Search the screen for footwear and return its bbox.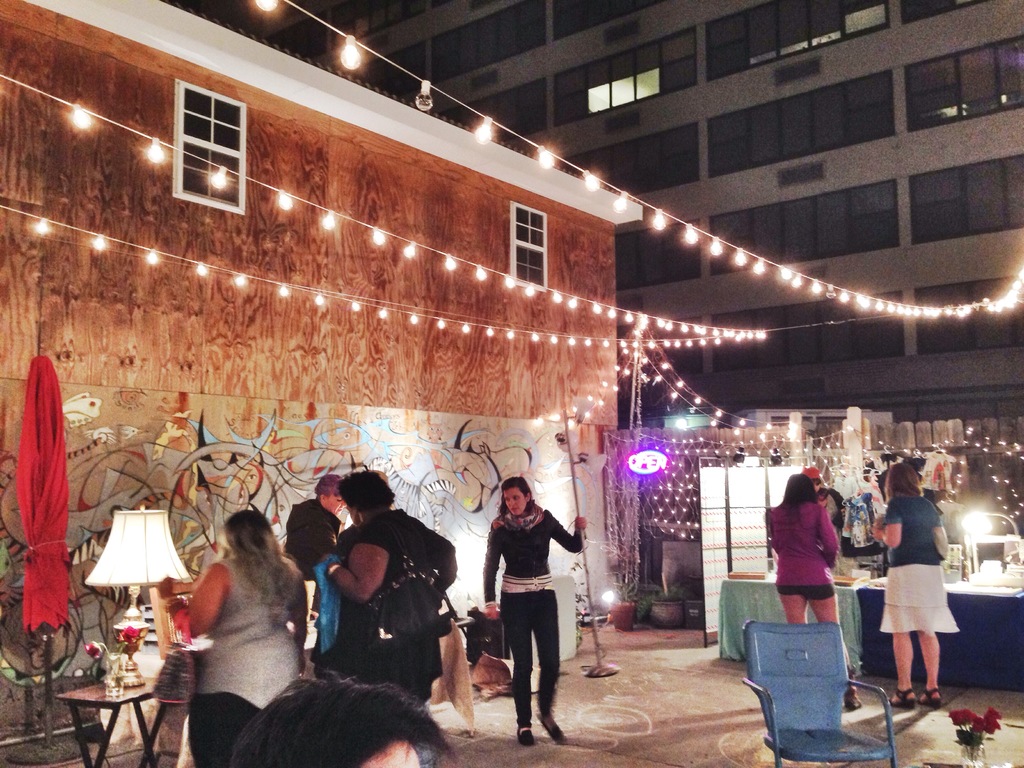
Found: box=[922, 679, 948, 710].
